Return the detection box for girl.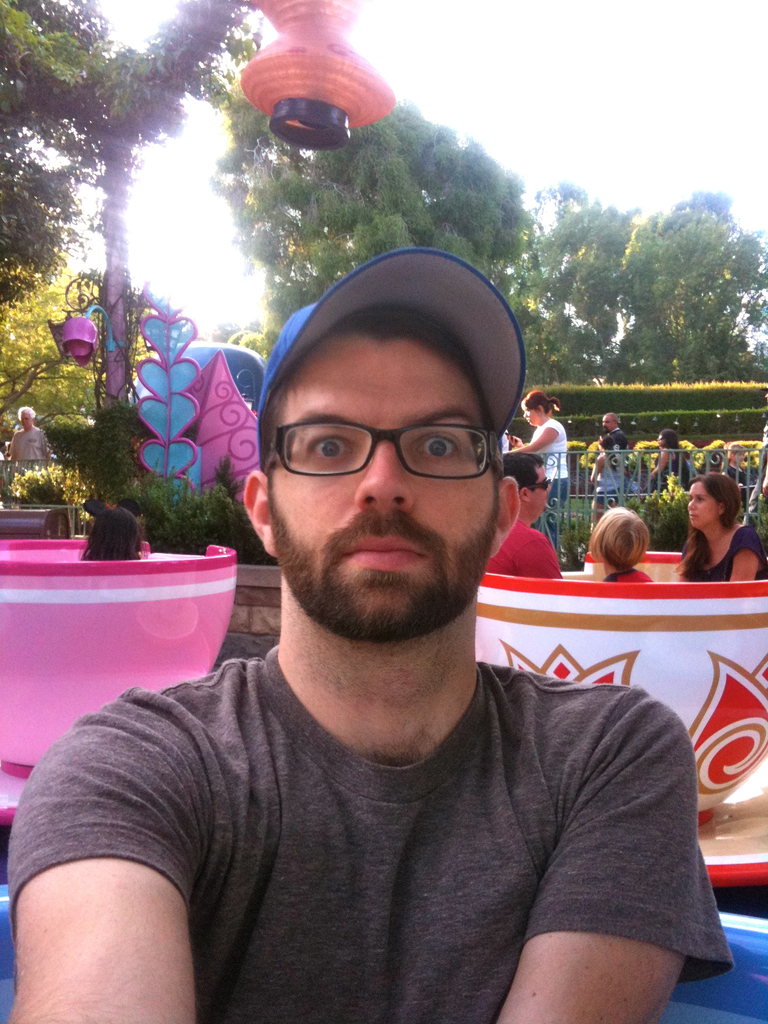
[678,476,762,585].
